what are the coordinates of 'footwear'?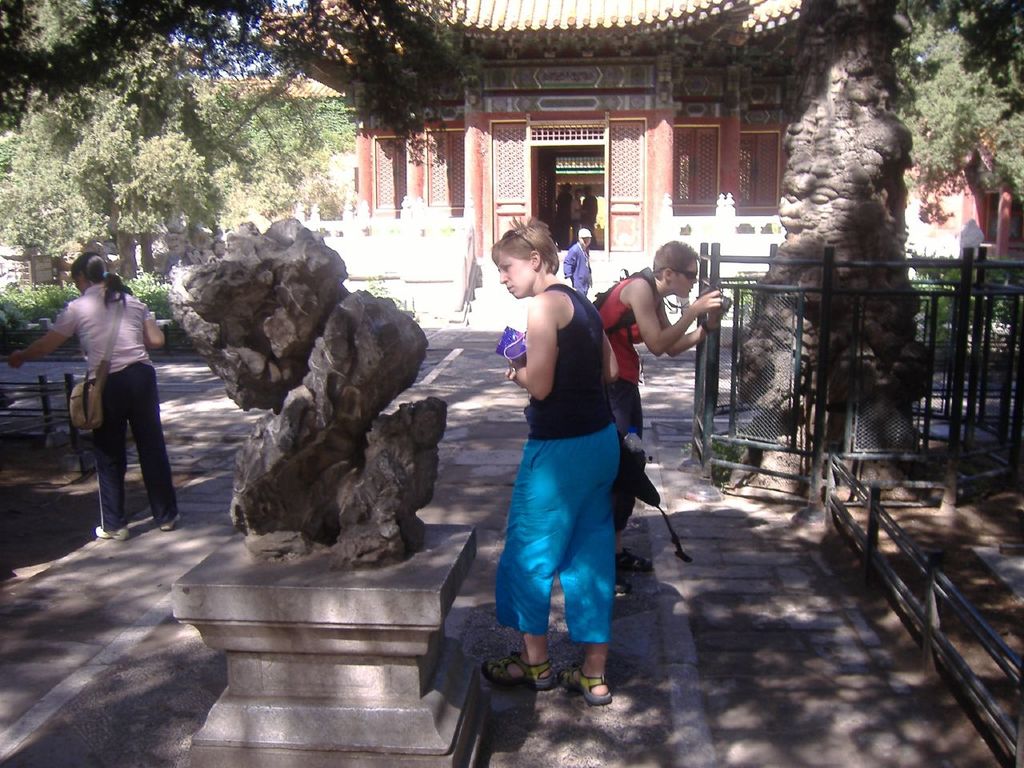
{"x1": 95, "y1": 522, "x2": 130, "y2": 544}.
